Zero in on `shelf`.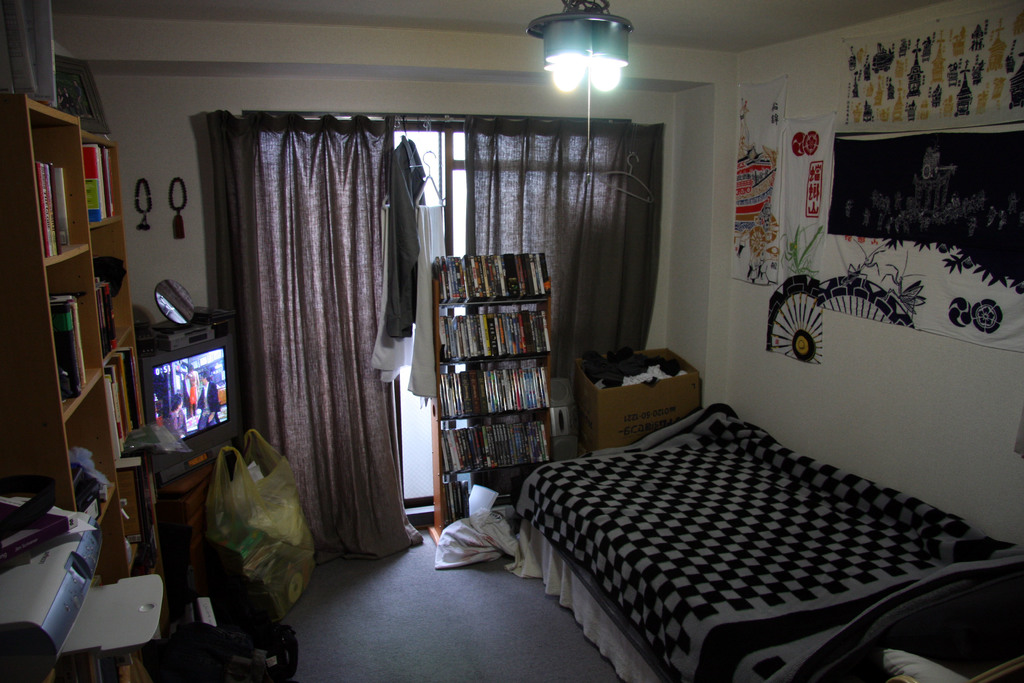
Zeroed in: x1=39, y1=244, x2=104, y2=424.
